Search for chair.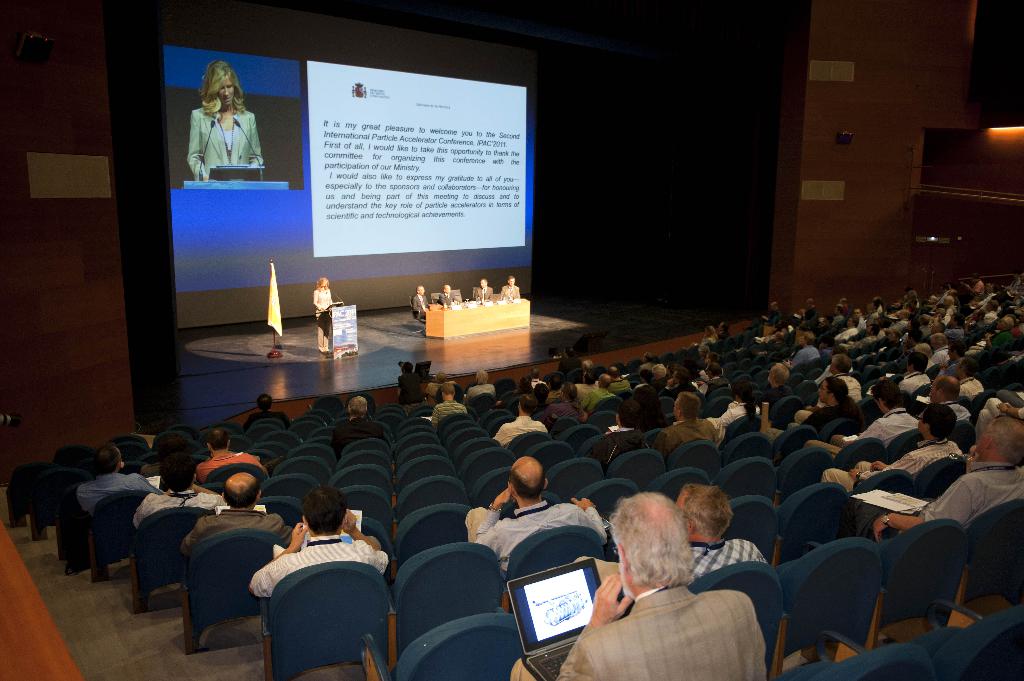
Found at [715,453,778,502].
